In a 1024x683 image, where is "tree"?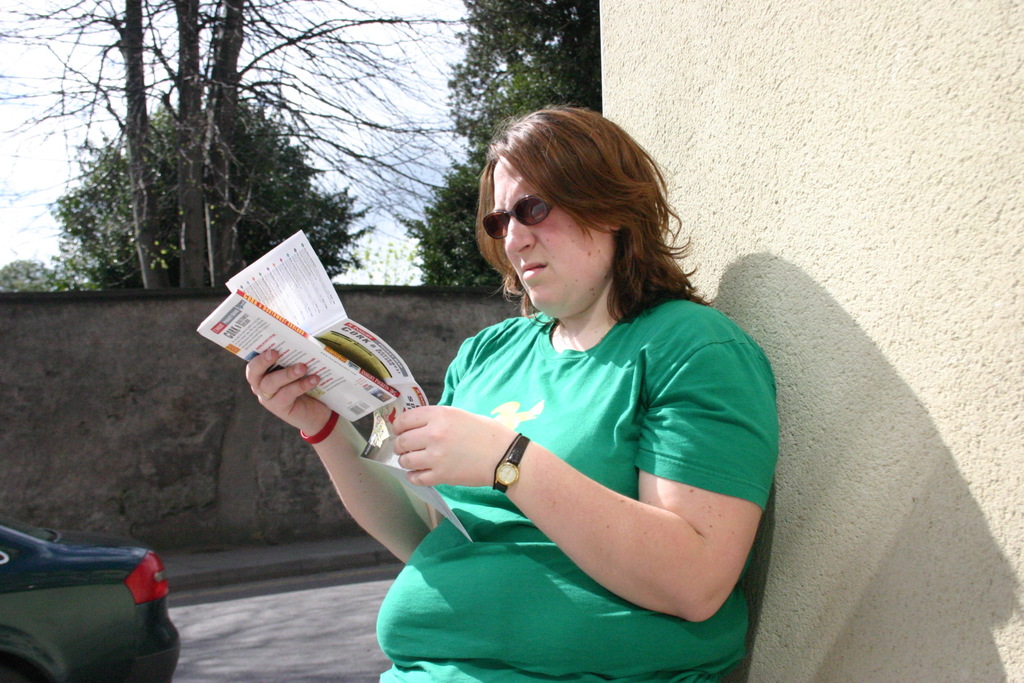
[left=399, top=0, right=604, bottom=286].
